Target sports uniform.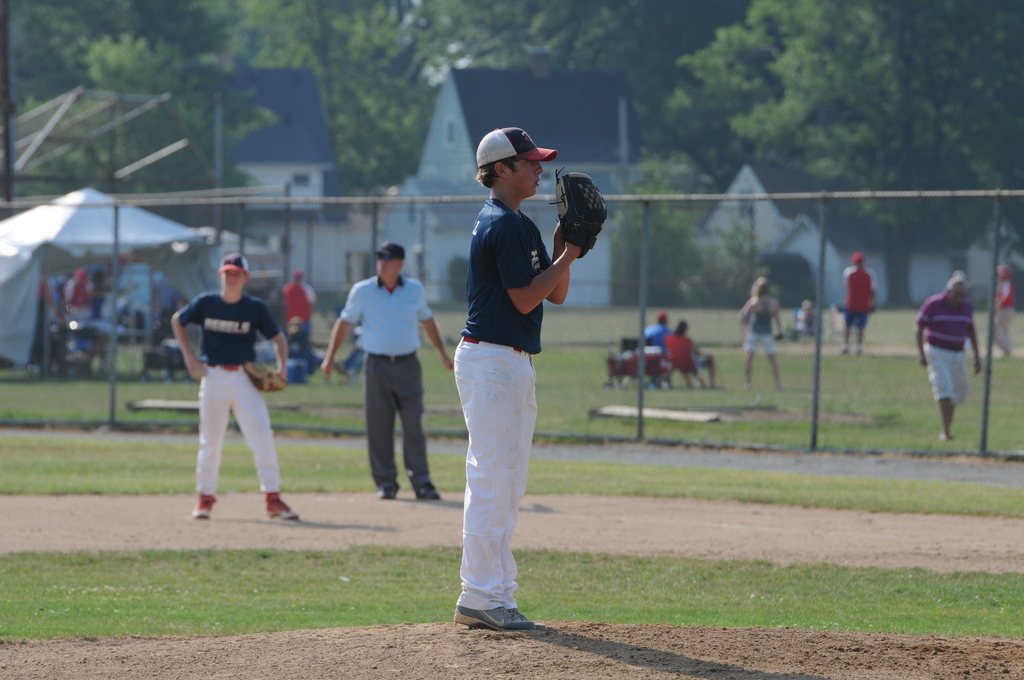
Target region: bbox=(163, 258, 298, 531).
